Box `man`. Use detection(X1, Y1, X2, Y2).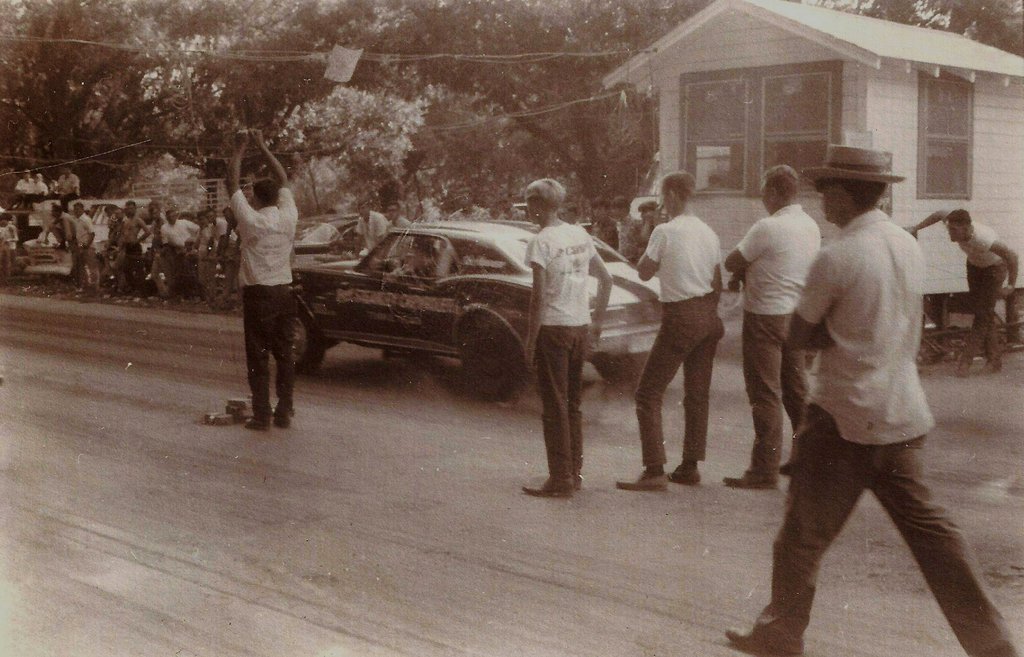
detection(492, 189, 526, 219).
